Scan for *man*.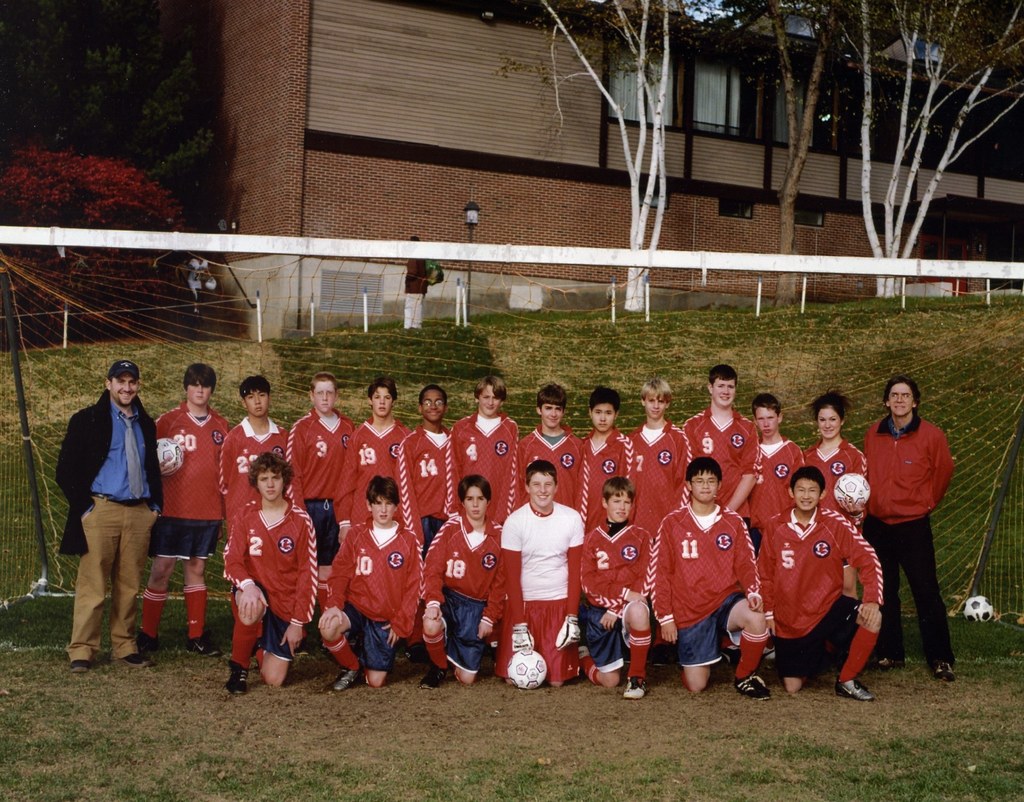
Scan result: (left=859, top=375, right=955, bottom=679).
